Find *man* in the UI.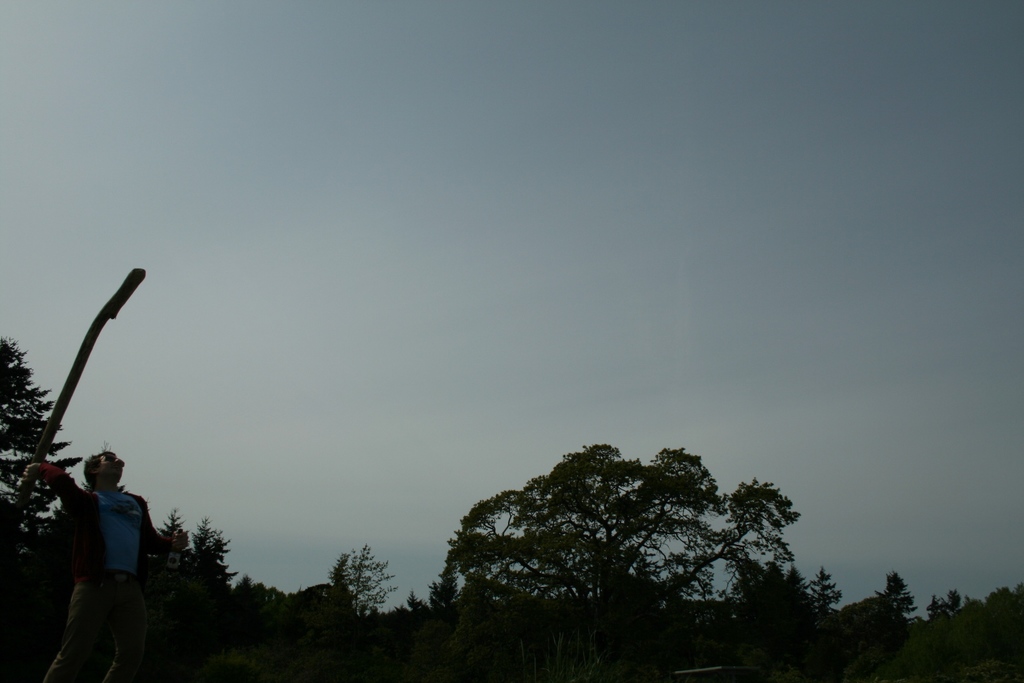
UI element at BBox(37, 441, 152, 673).
